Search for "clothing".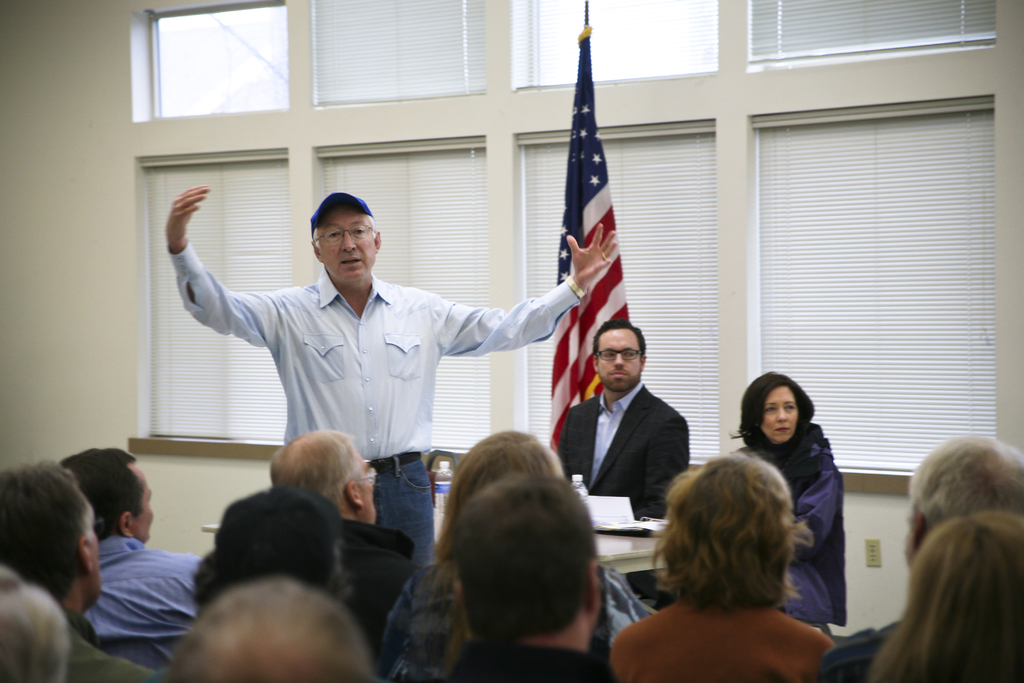
Found at rect(602, 593, 845, 673).
